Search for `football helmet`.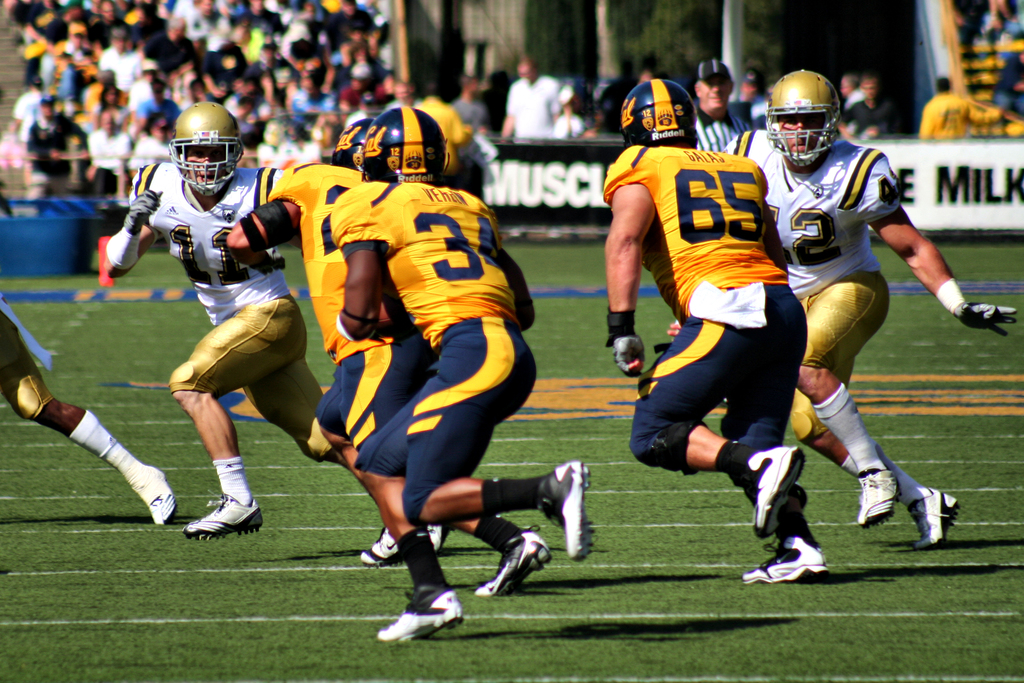
Found at 762, 70, 837, 168.
